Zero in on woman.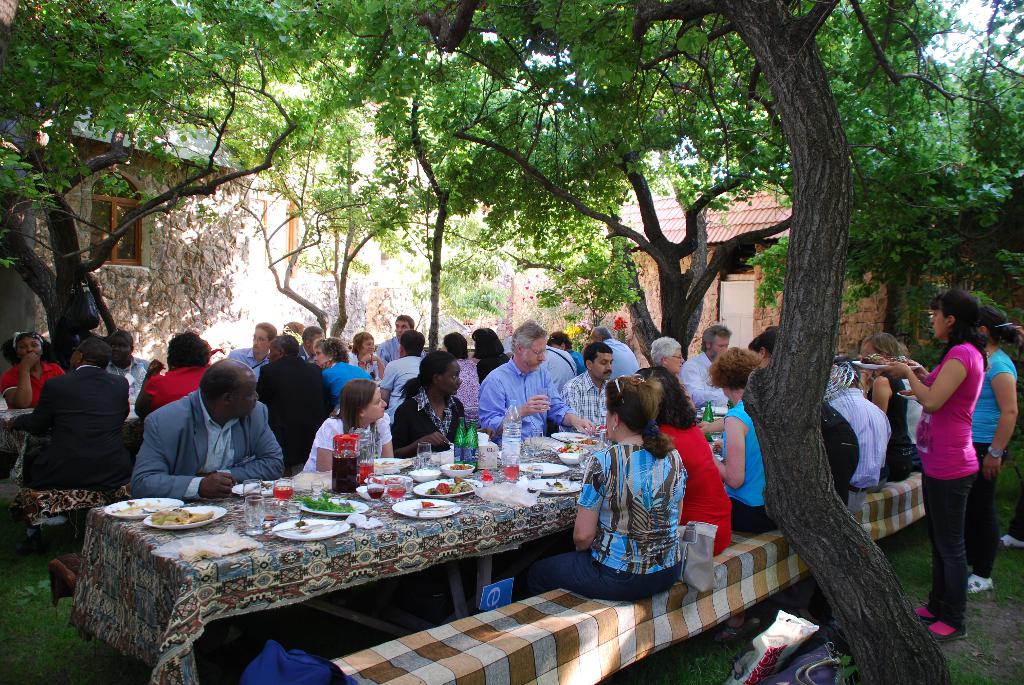
Zeroed in: x1=470, y1=324, x2=519, y2=384.
